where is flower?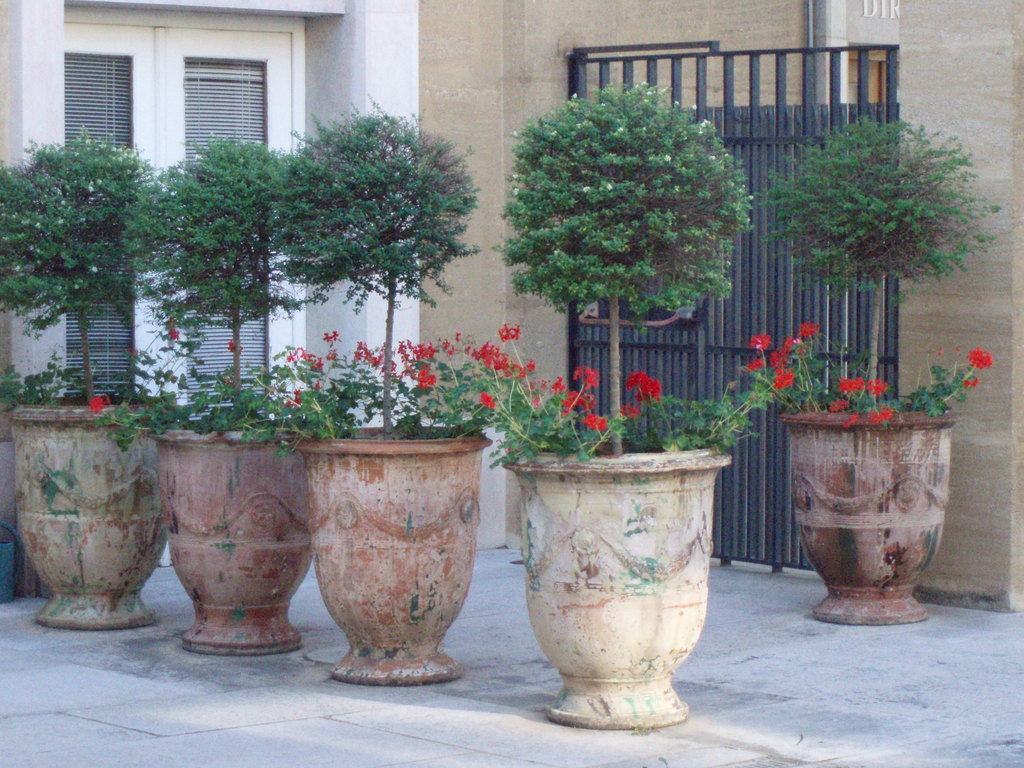
<box>840,372,861,395</box>.
